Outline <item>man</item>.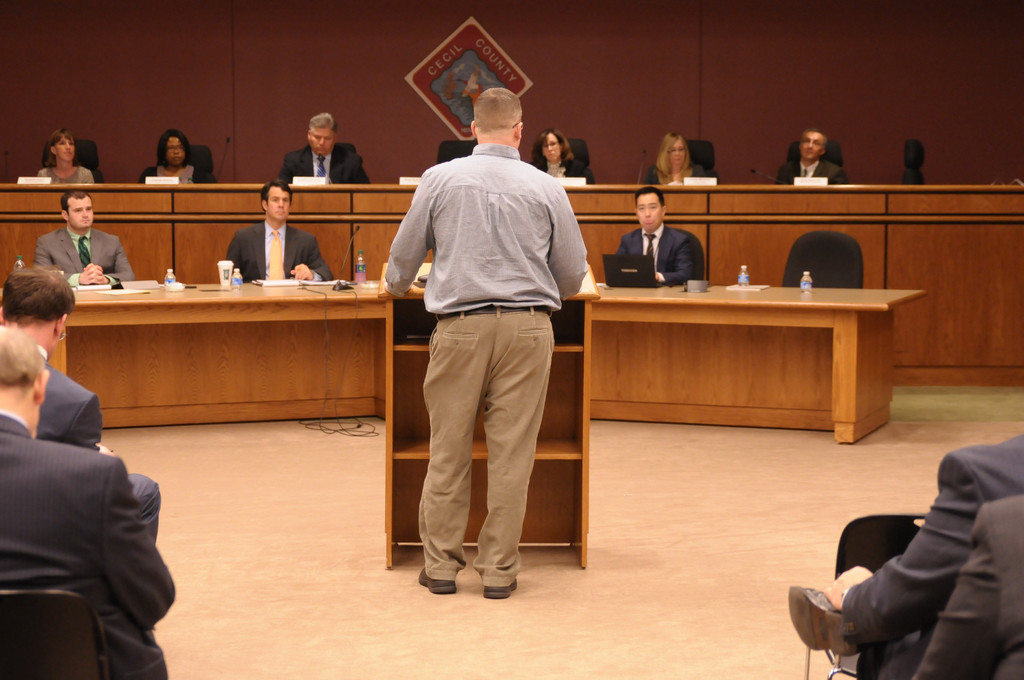
Outline: x1=614 y1=190 x2=703 y2=282.
